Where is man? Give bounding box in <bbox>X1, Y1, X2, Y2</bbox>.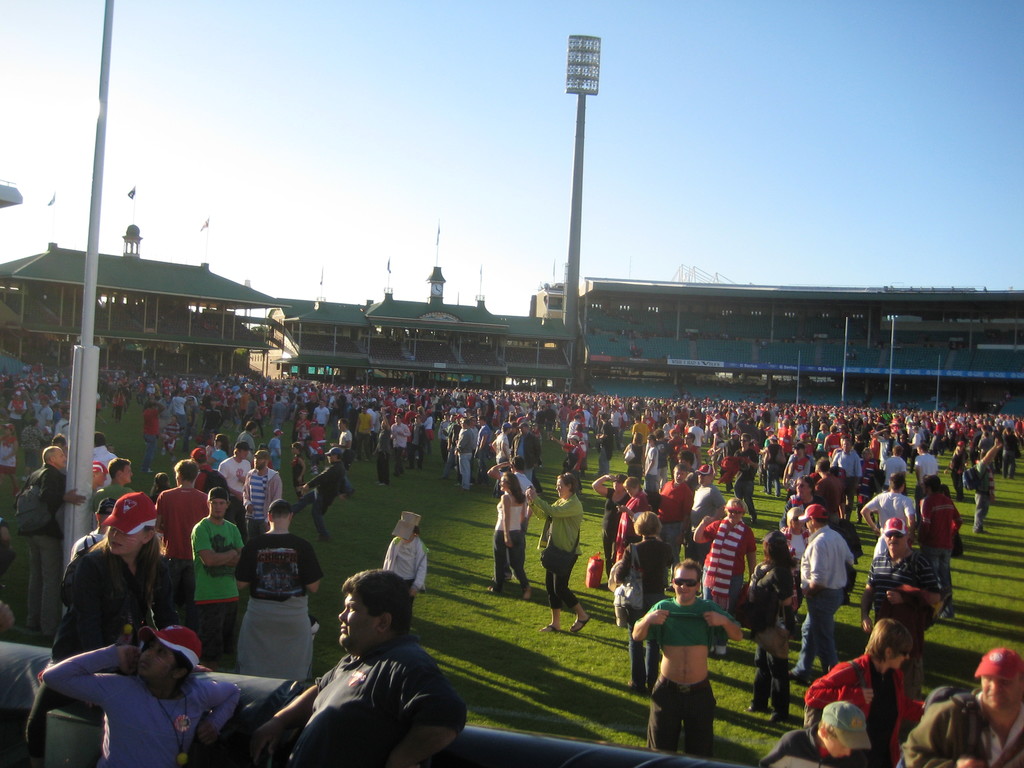
<bbox>156, 458, 212, 625</bbox>.
